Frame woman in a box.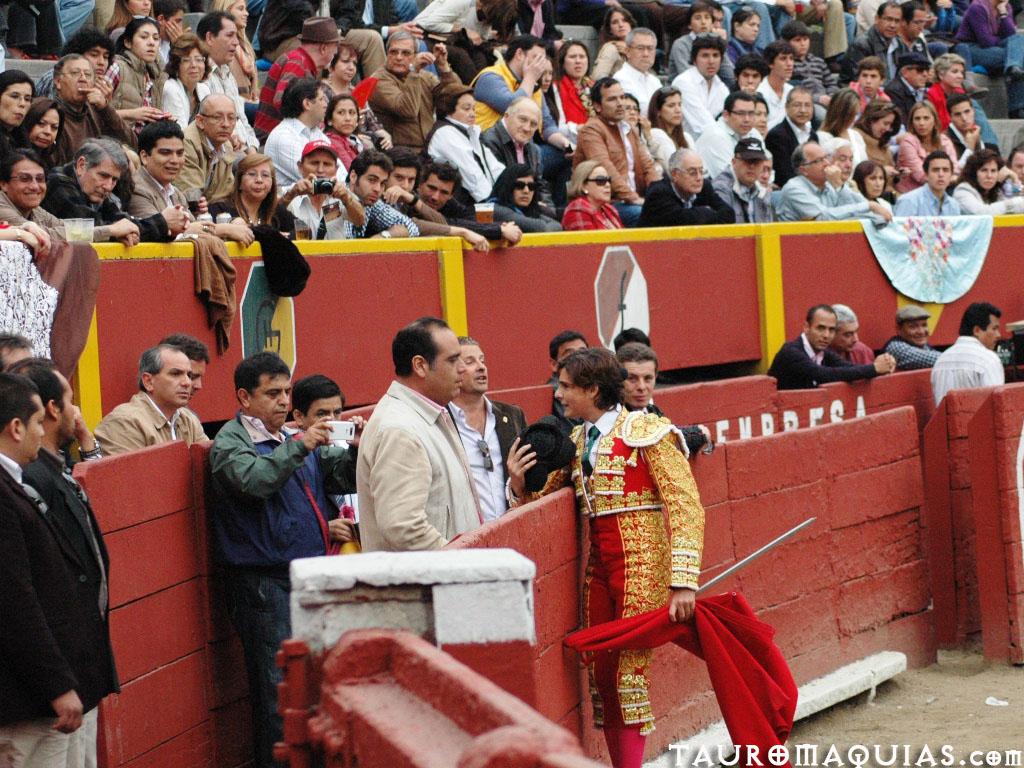
box=[854, 156, 896, 216].
